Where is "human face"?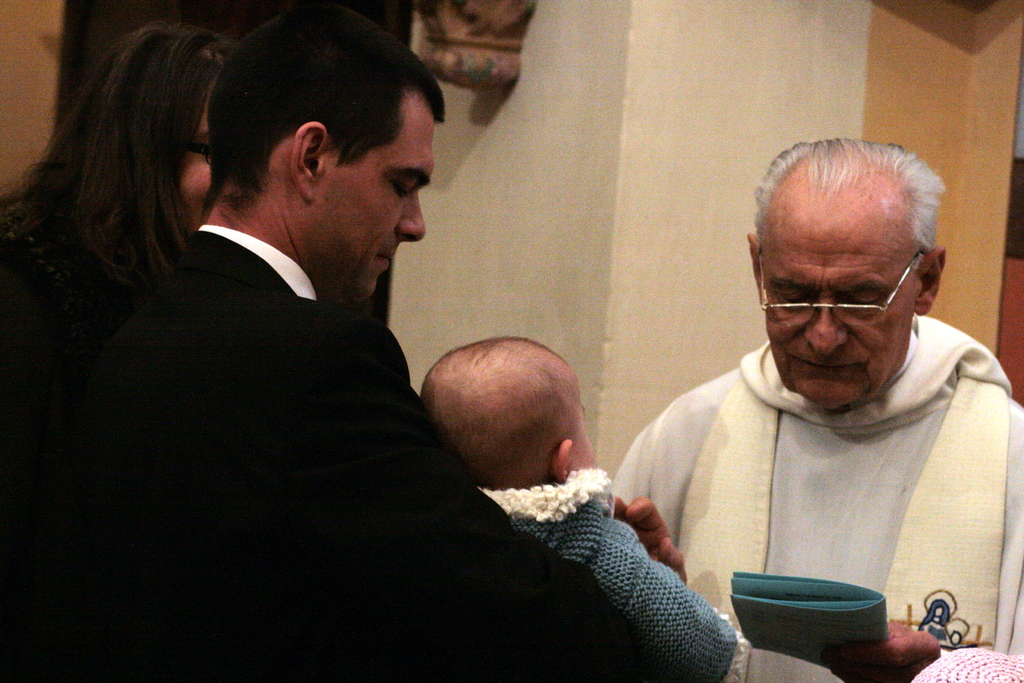
180:104:211:224.
